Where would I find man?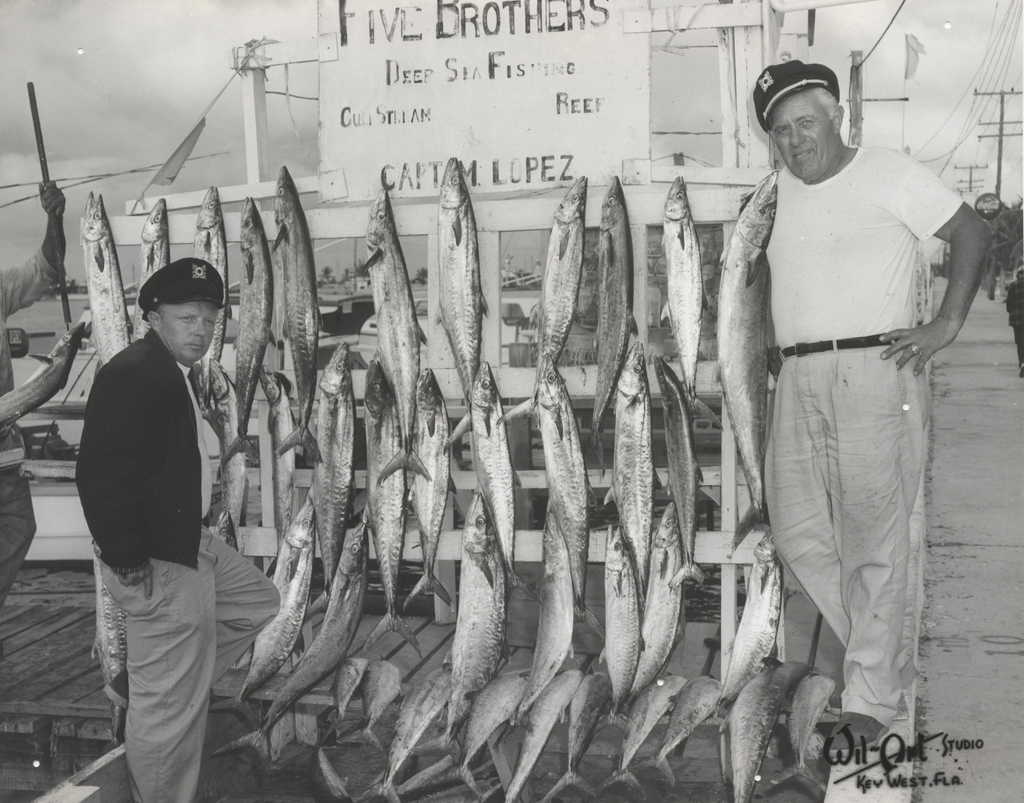
At bbox(67, 235, 265, 781).
